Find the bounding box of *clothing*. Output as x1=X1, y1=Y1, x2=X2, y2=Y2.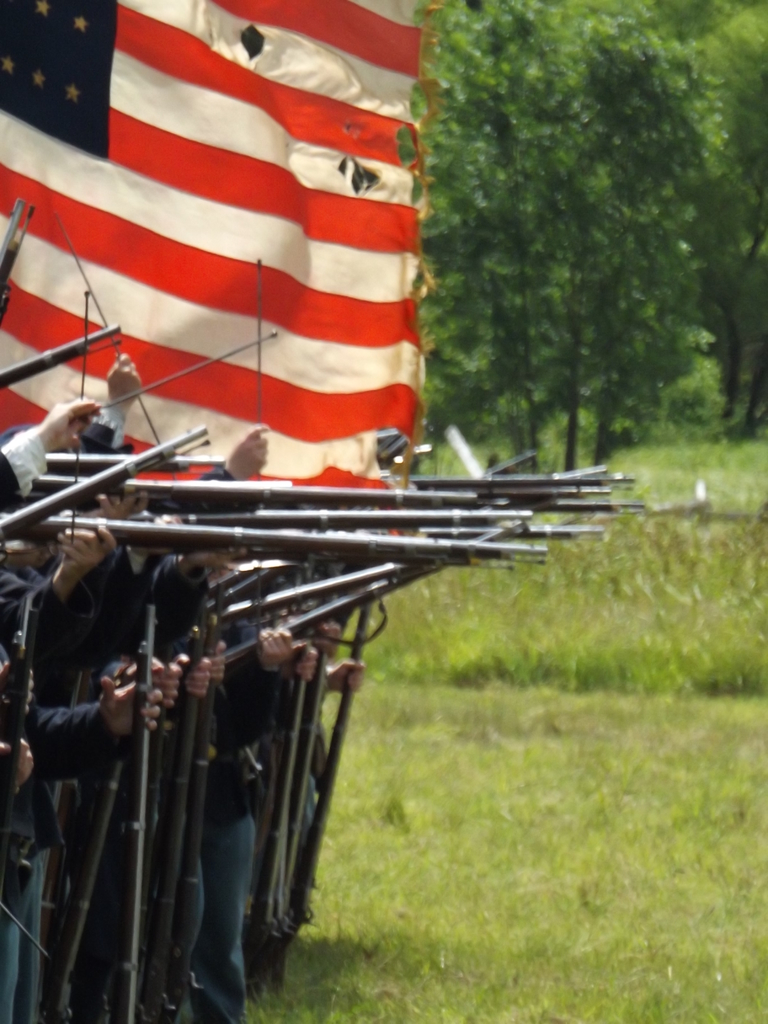
x1=0, y1=426, x2=41, y2=511.
